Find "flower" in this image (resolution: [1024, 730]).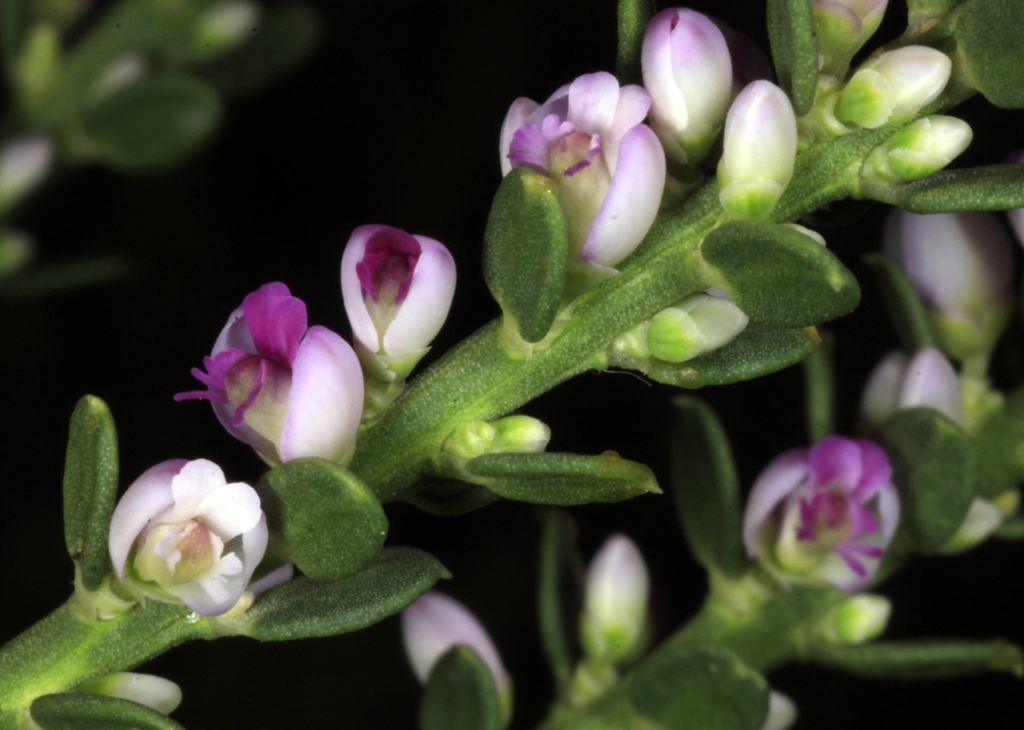
{"x1": 843, "y1": 39, "x2": 950, "y2": 130}.
